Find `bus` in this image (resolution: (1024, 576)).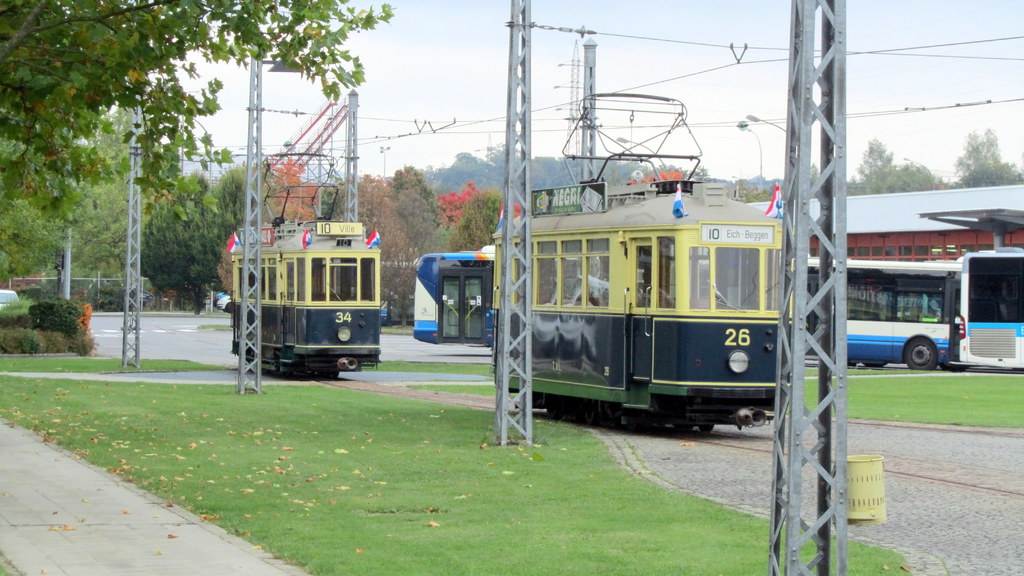
804, 255, 957, 364.
